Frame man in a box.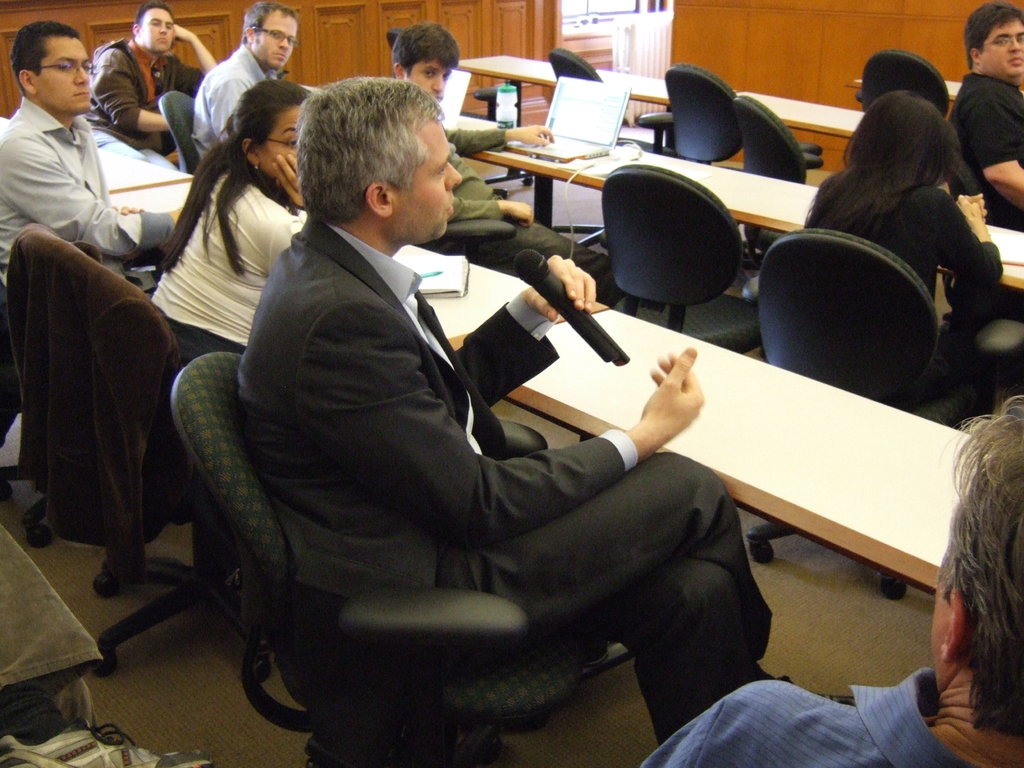
x1=75, y1=5, x2=218, y2=173.
